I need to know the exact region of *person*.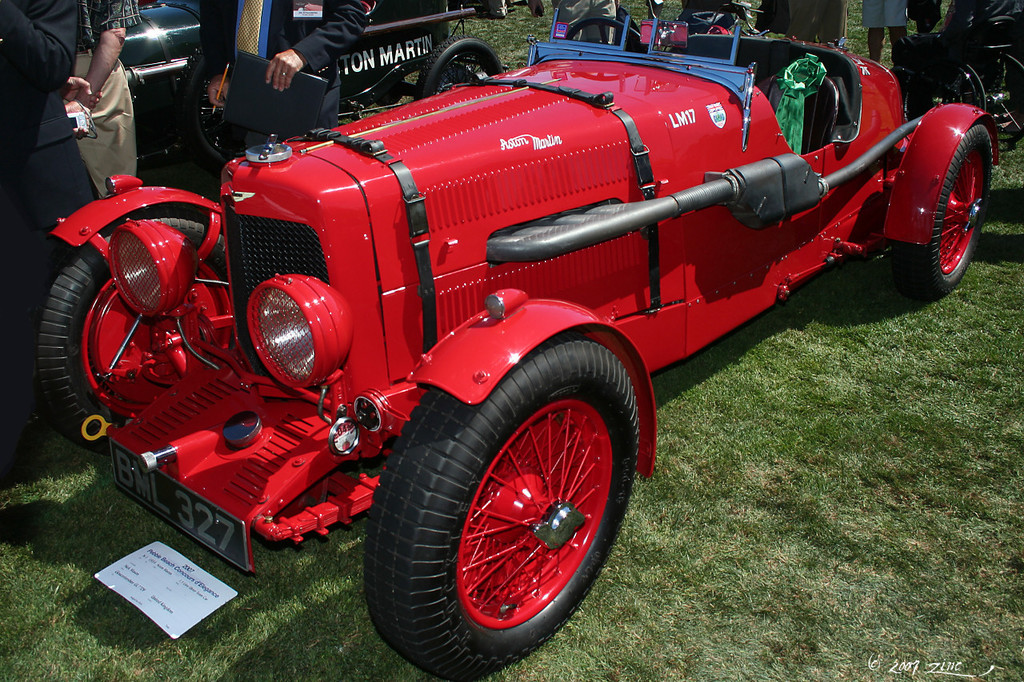
Region: 50 8 146 206.
